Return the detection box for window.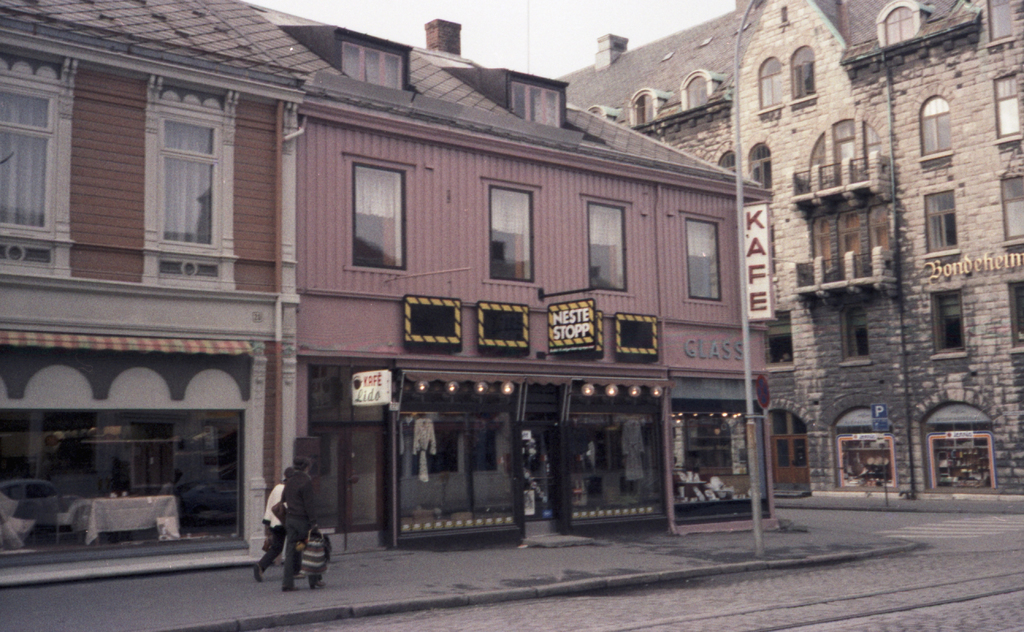
<box>511,86,566,120</box>.
